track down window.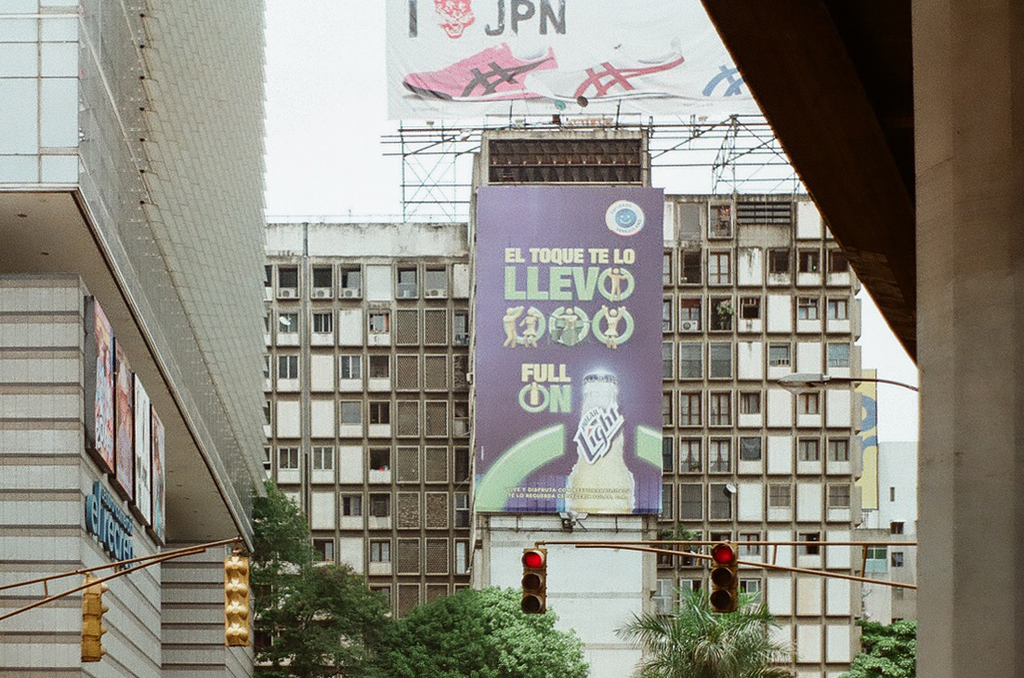
Tracked to box(892, 518, 906, 540).
